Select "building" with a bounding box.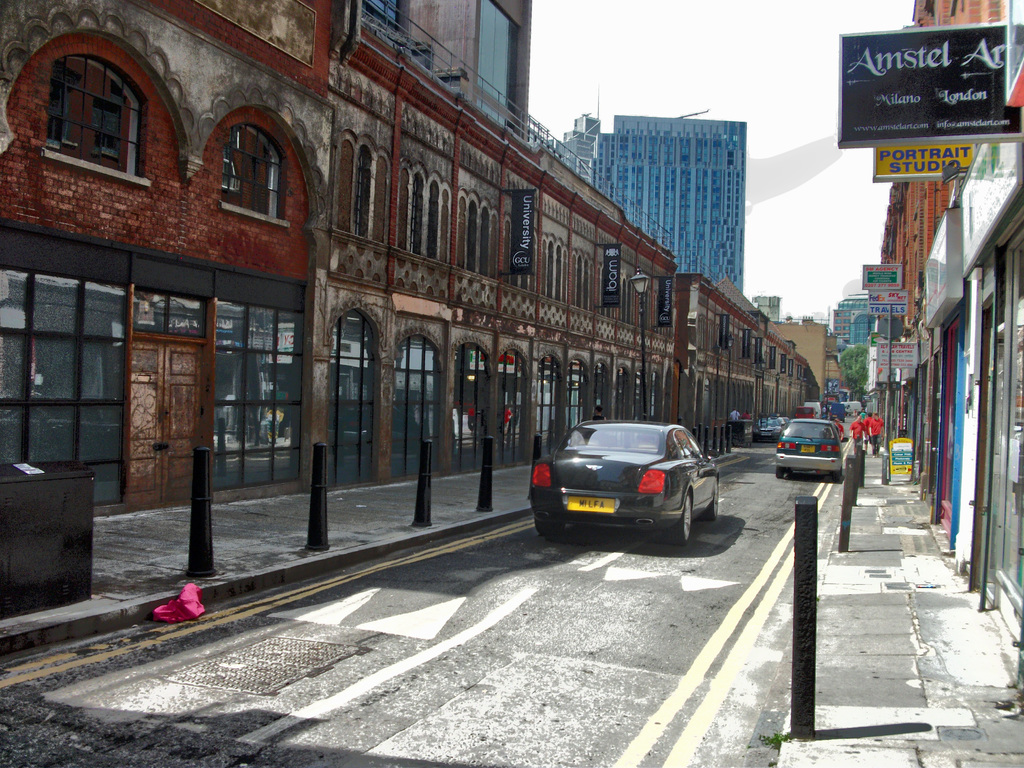
0, 0, 817, 627.
